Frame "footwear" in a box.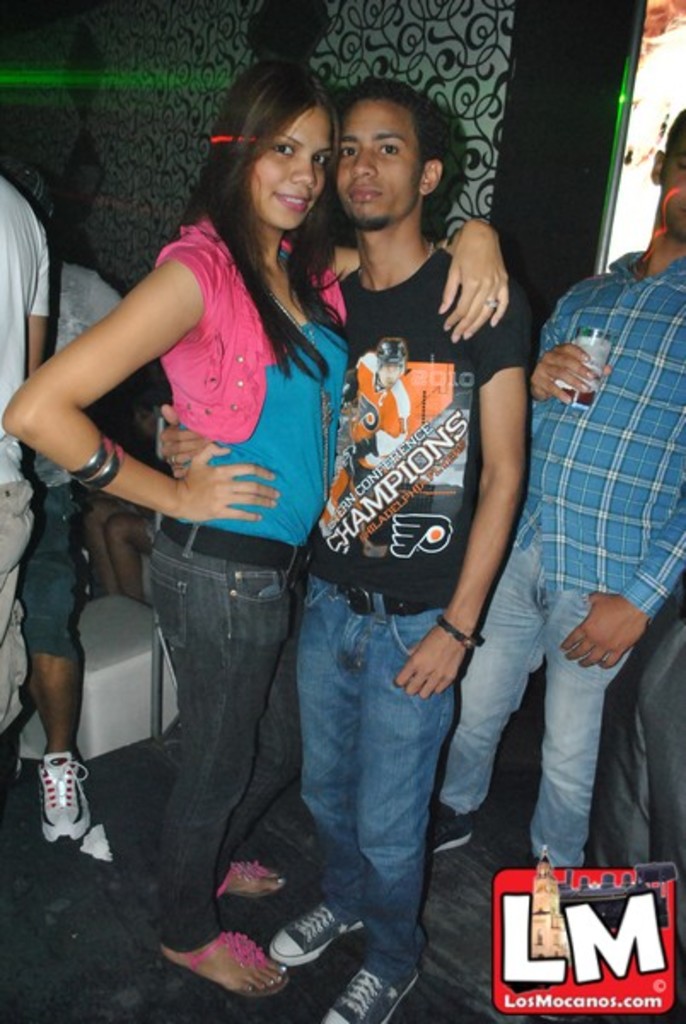
bbox(328, 966, 420, 1022).
